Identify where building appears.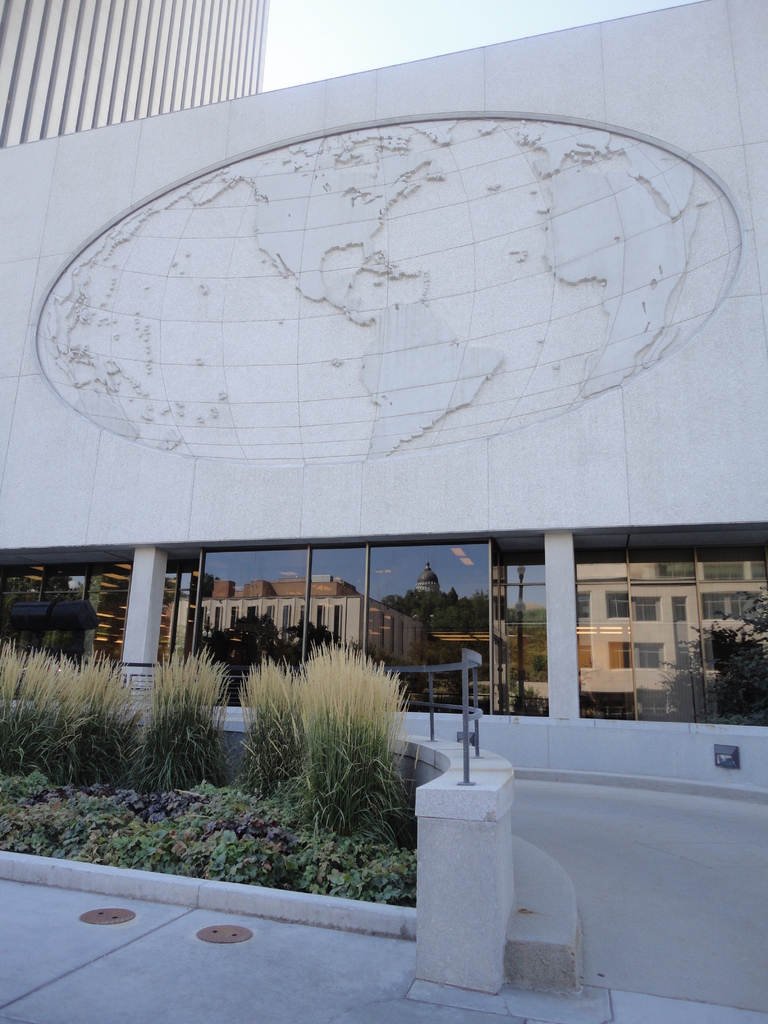
Appears at l=0, t=0, r=767, b=810.
